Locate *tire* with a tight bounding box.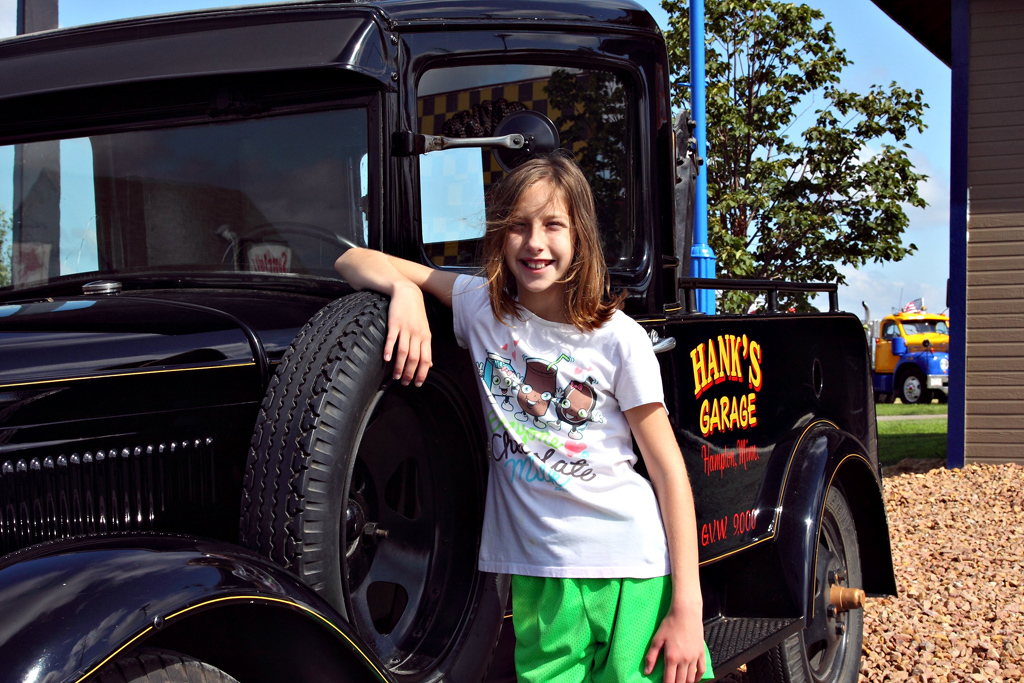
pyautogui.locateOnScreen(747, 485, 863, 682).
